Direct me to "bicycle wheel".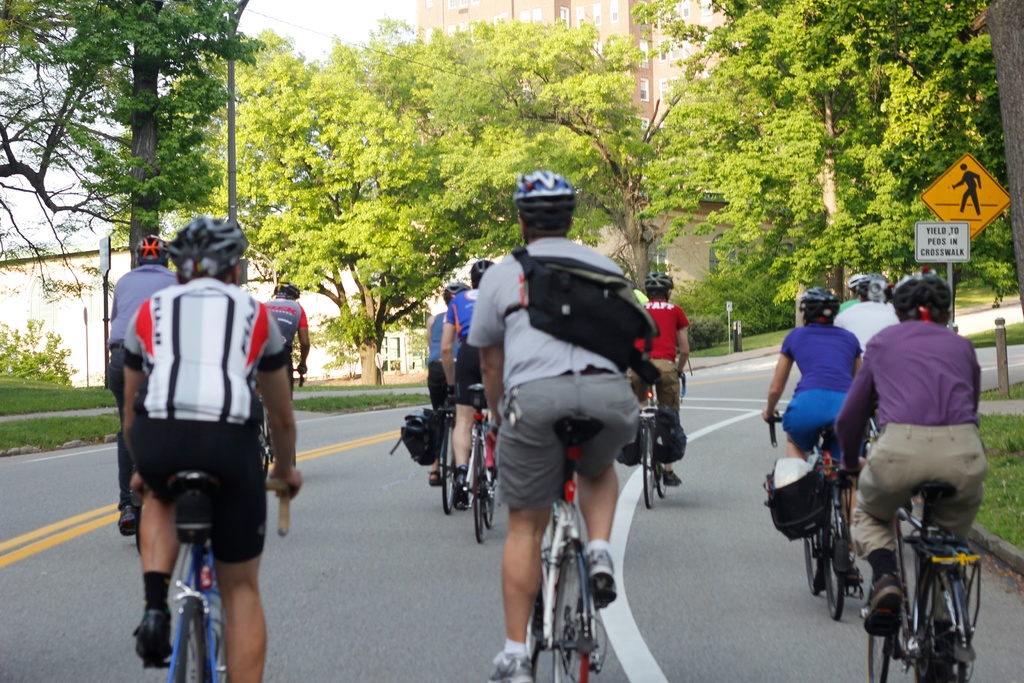
Direction: <bbox>442, 423, 465, 509</bbox>.
